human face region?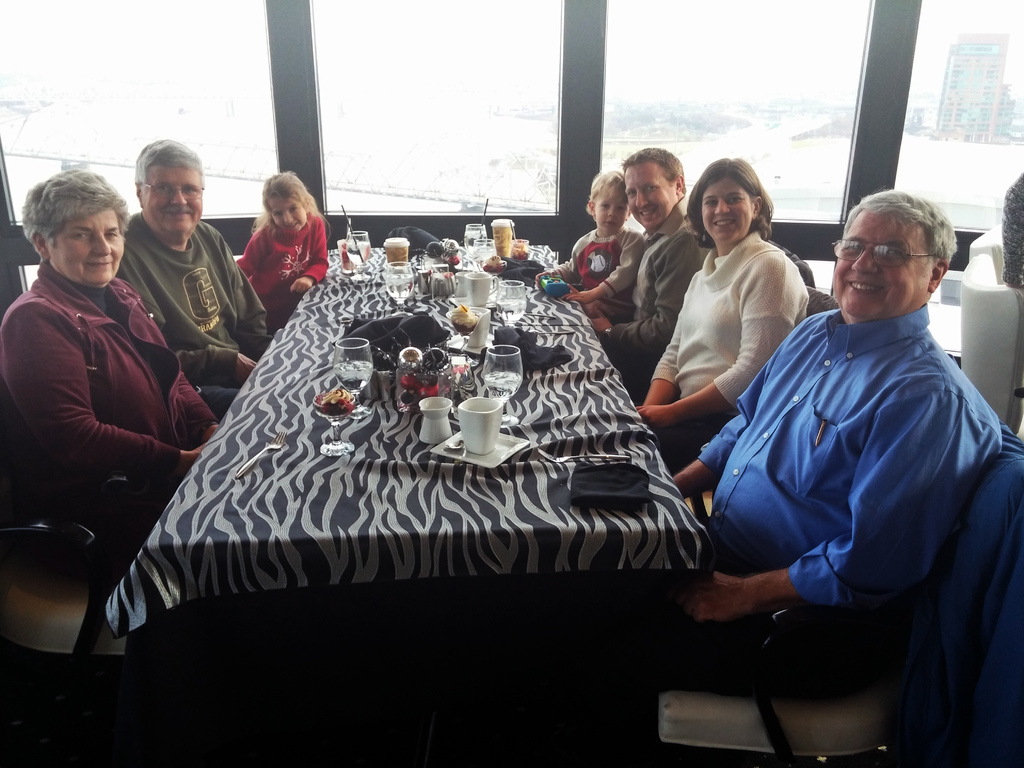
<region>595, 189, 625, 231</region>
